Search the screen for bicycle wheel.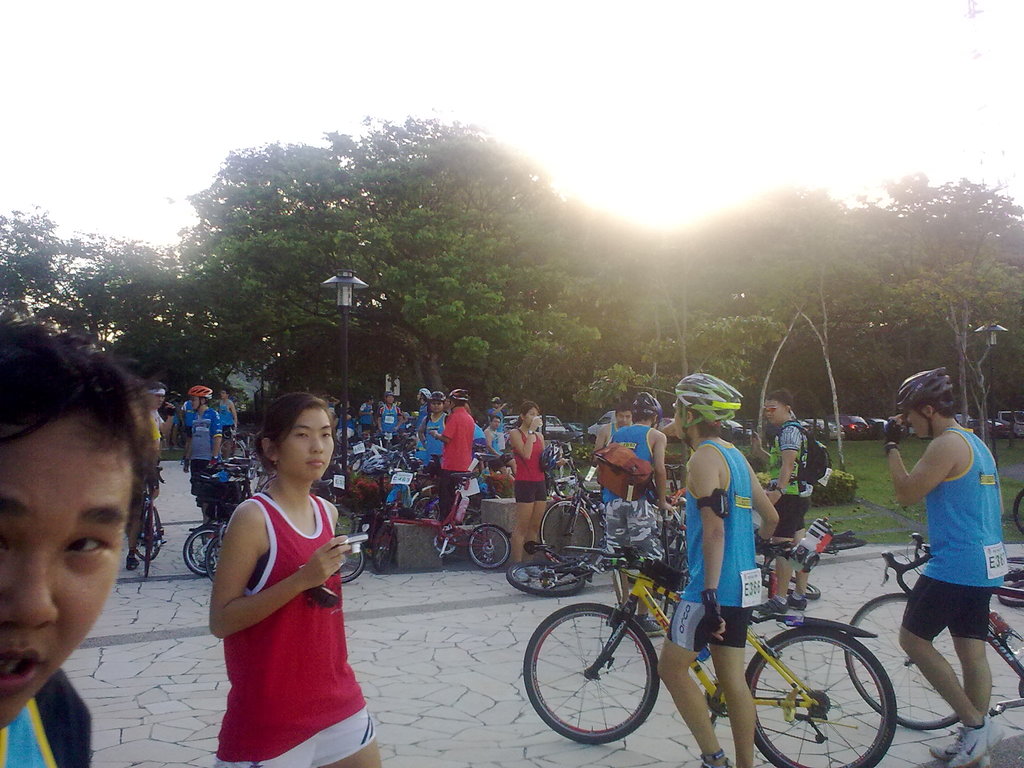
Found at detection(413, 481, 436, 522).
